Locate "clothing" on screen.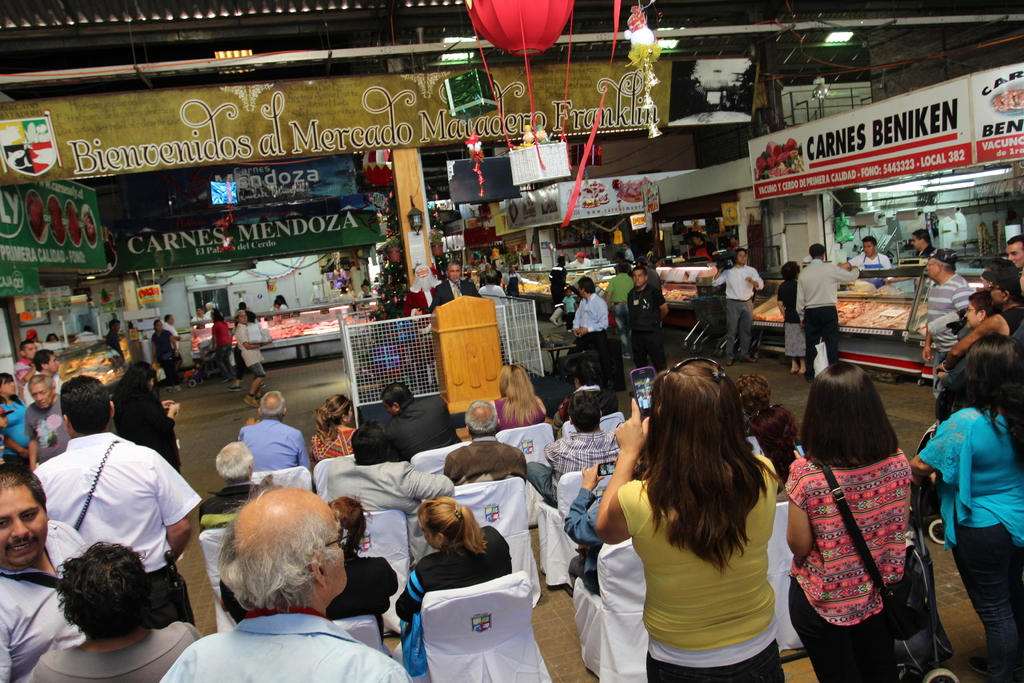
On screen at 714,263,763,360.
